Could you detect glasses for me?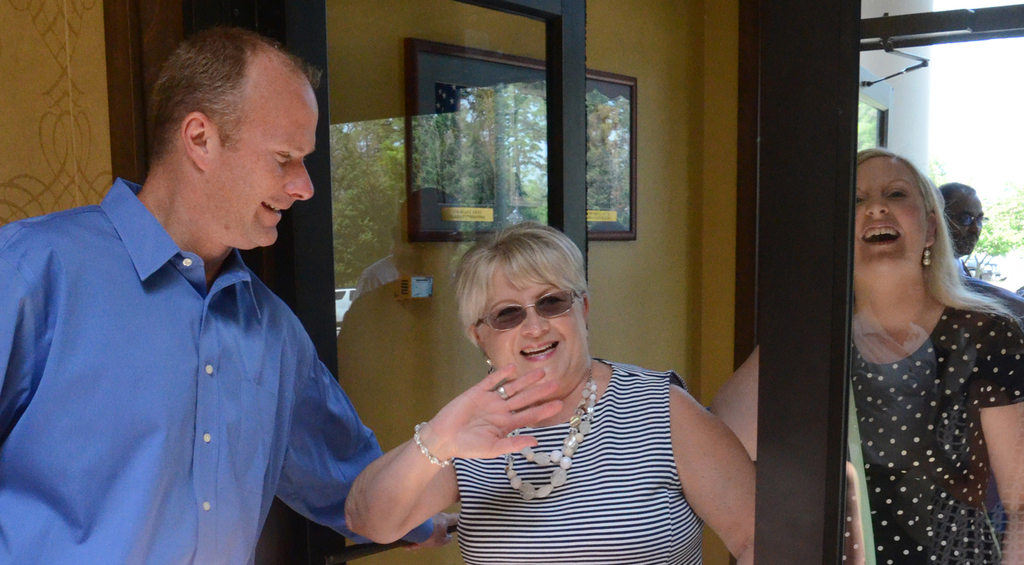
Detection result: [left=475, top=289, right=583, bottom=328].
